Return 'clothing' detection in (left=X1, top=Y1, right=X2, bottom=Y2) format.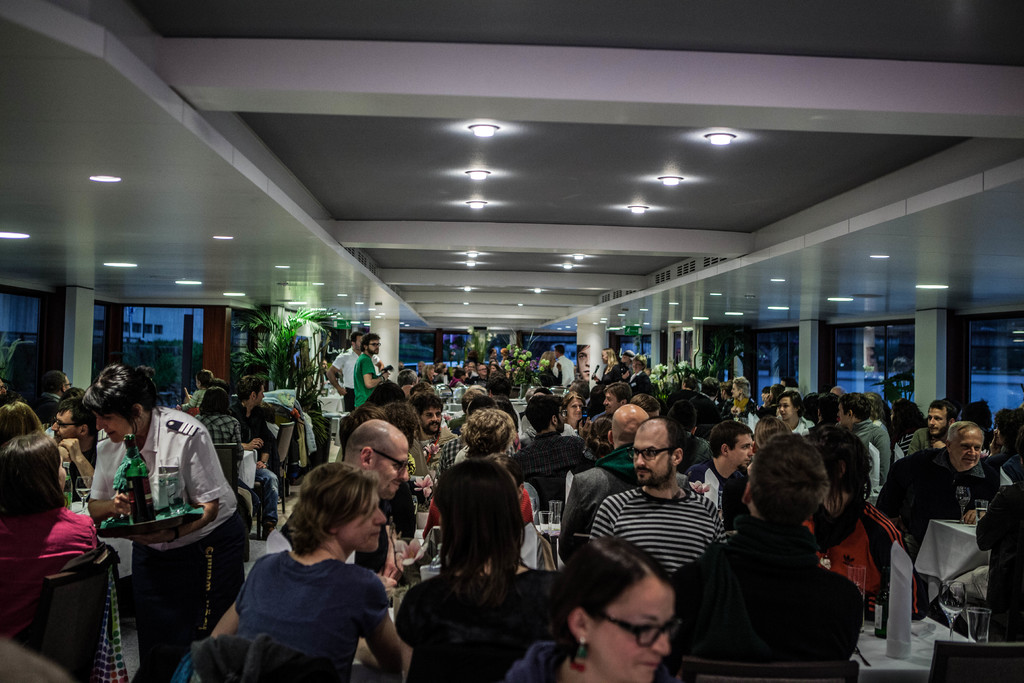
(left=680, top=456, right=753, bottom=536).
